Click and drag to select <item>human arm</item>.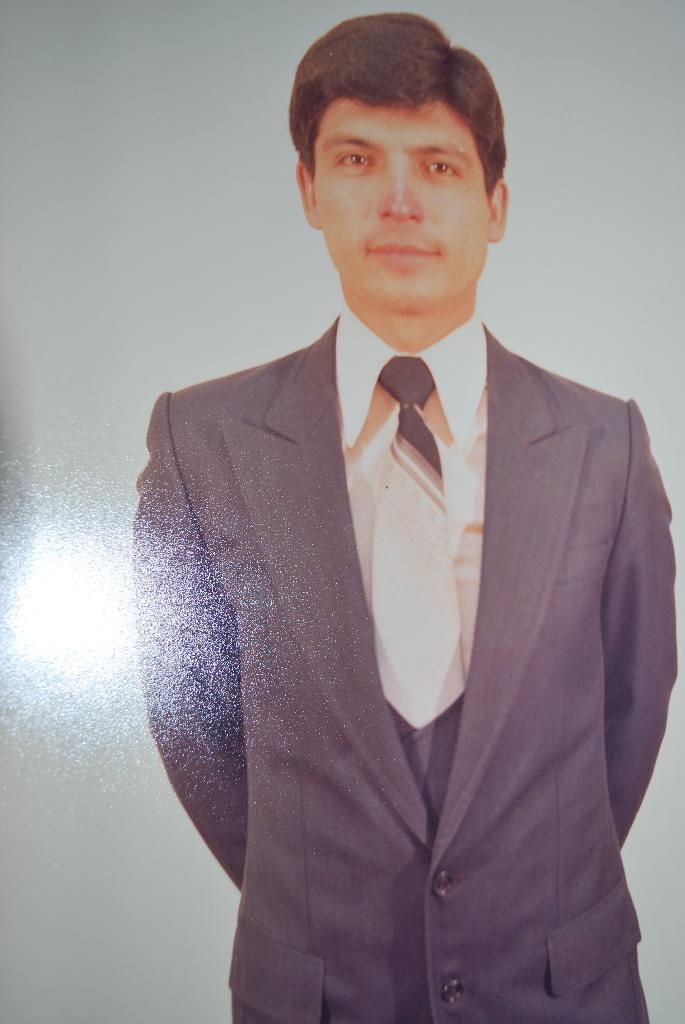
Selection: l=125, t=394, r=252, b=884.
